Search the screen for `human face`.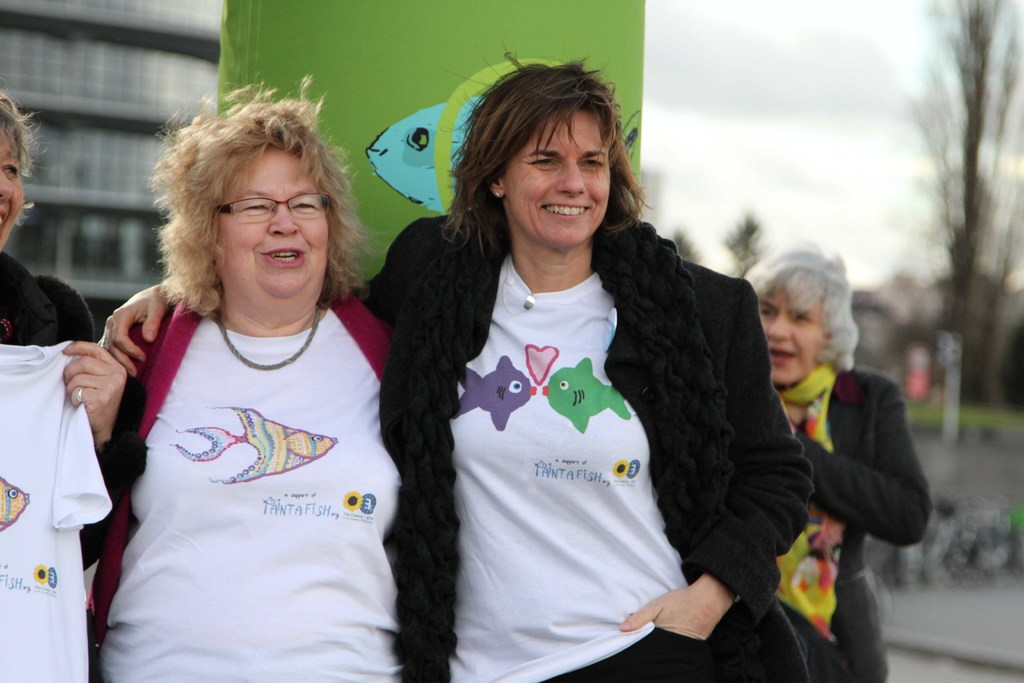
Found at {"x1": 213, "y1": 143, "x2": 330, "y2": 302}.
